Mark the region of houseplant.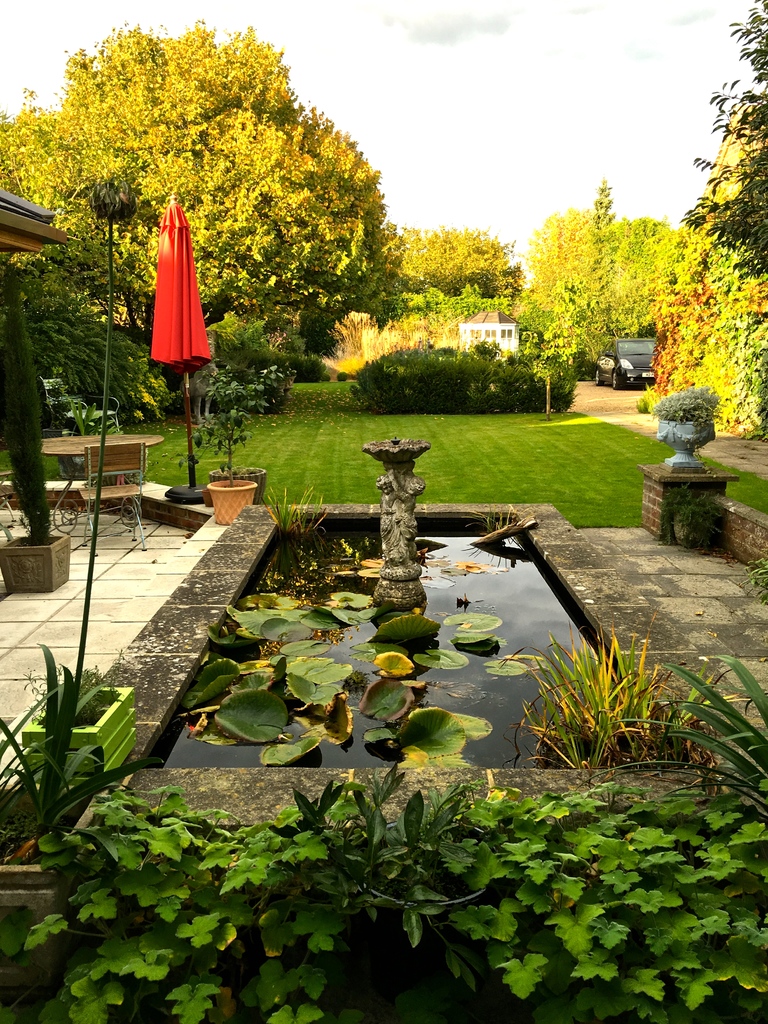
Region: 38 367 133 481.
